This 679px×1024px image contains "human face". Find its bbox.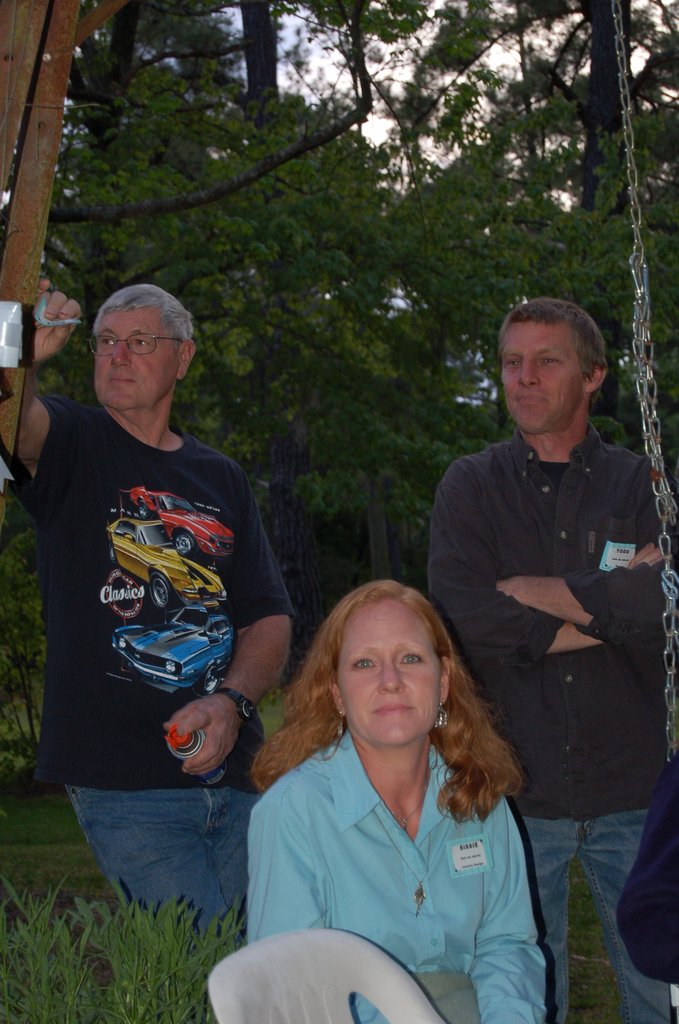
(x1=503, y1=324, x2=589, y2=431).
